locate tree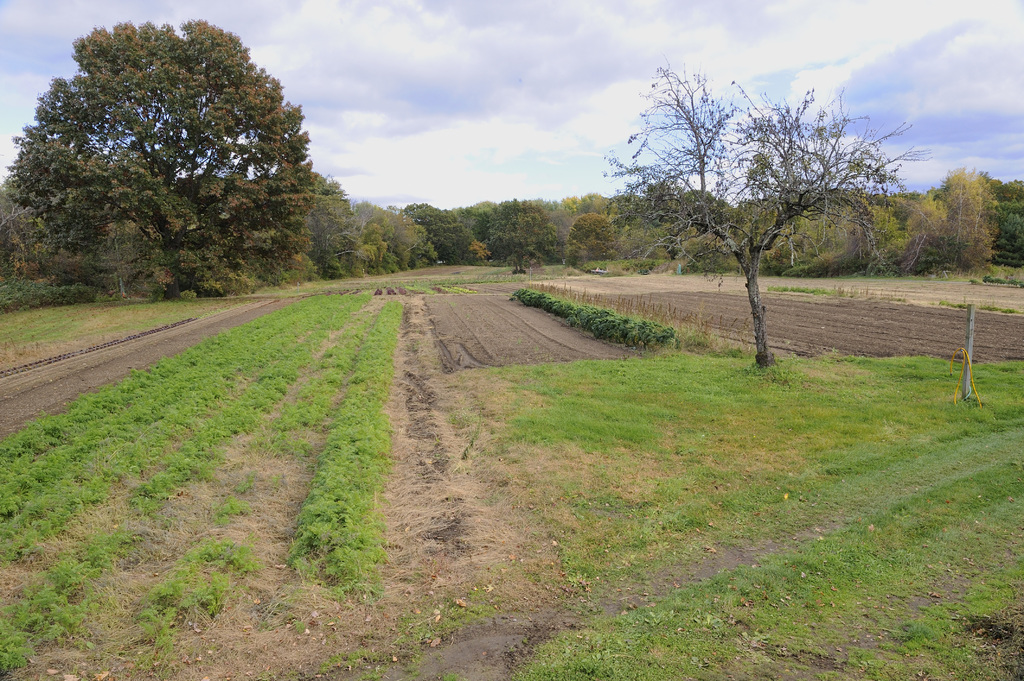
rect(582, 52, 921, 367)
